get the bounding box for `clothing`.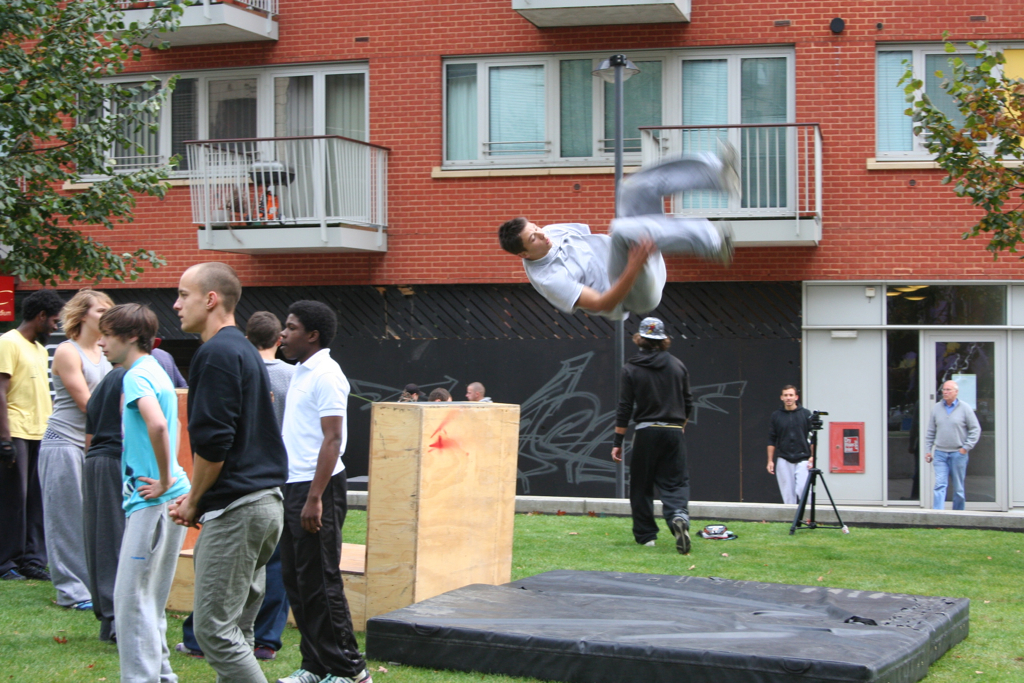
crop(756, 410, 823, 507).
